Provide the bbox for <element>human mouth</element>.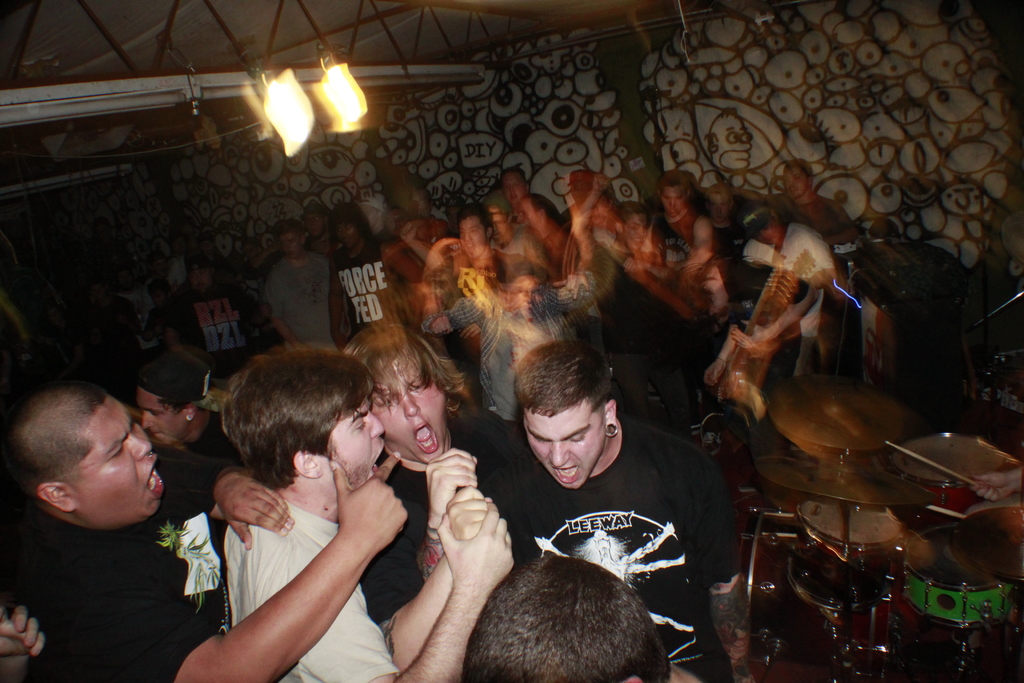
detection(372, 440, 385, 478).
